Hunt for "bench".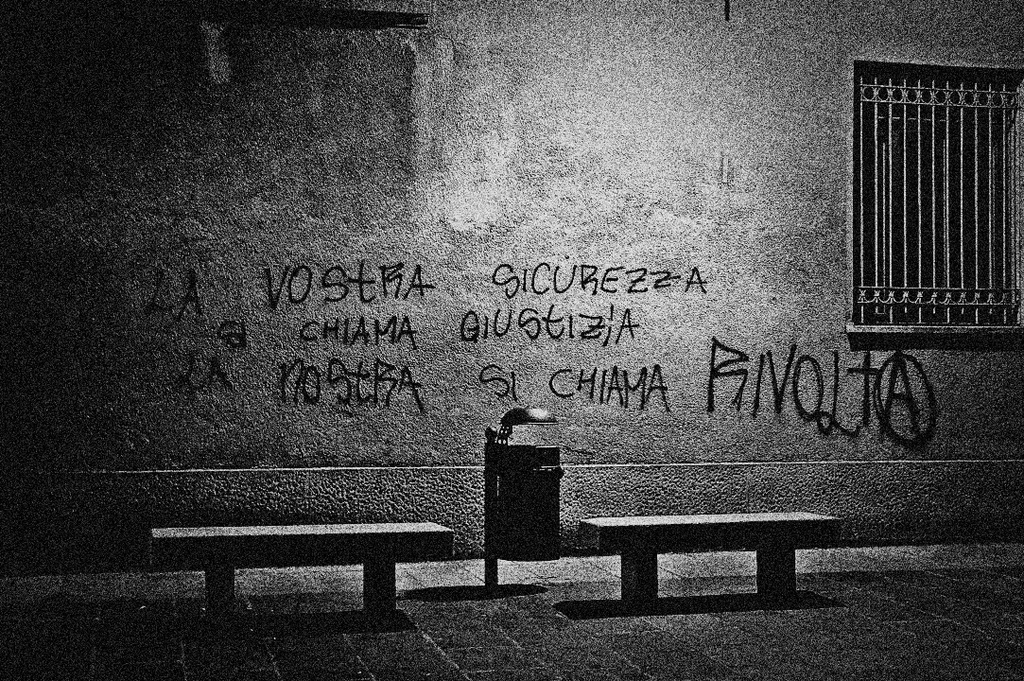
Hunted down at rect(579, 502, 843, 602).
